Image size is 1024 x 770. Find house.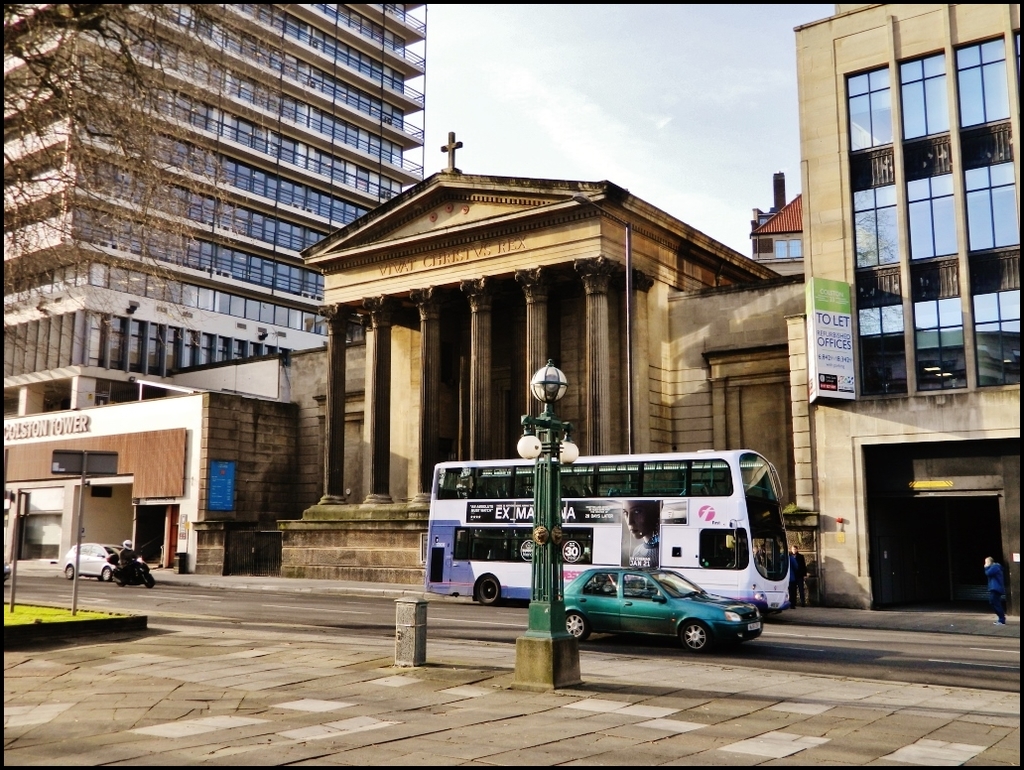
x1=787 y1=0 x2=1023 y2=600.
